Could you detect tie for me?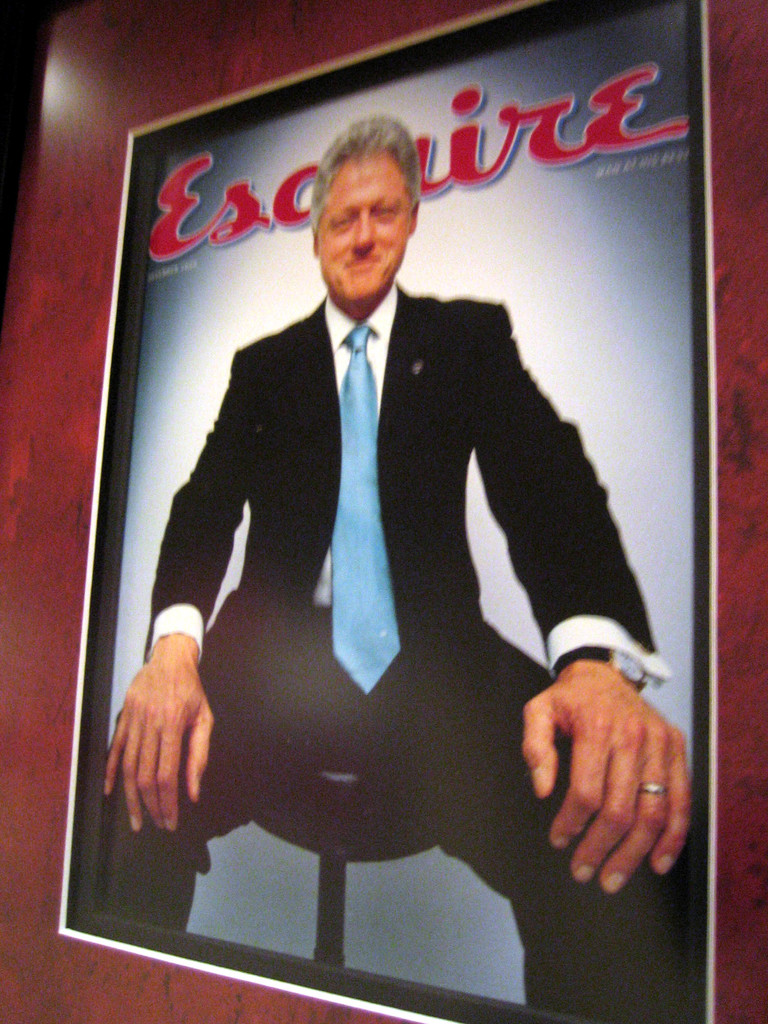
Detection result: bbox(330, 328, 405, 692).
